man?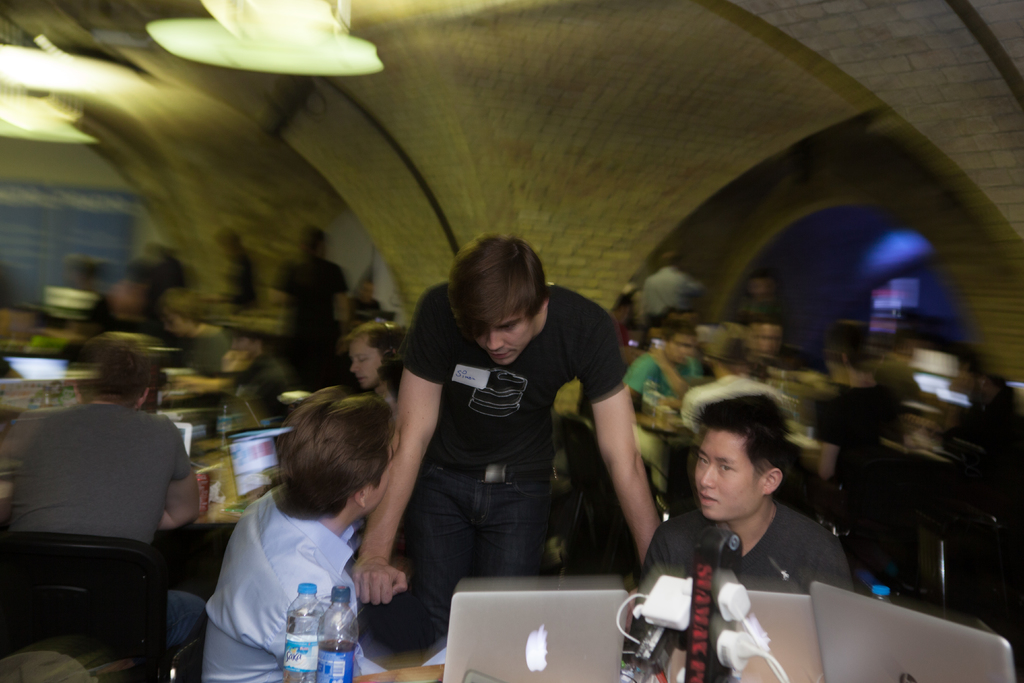
select_region(344, 320, 406, 409)
